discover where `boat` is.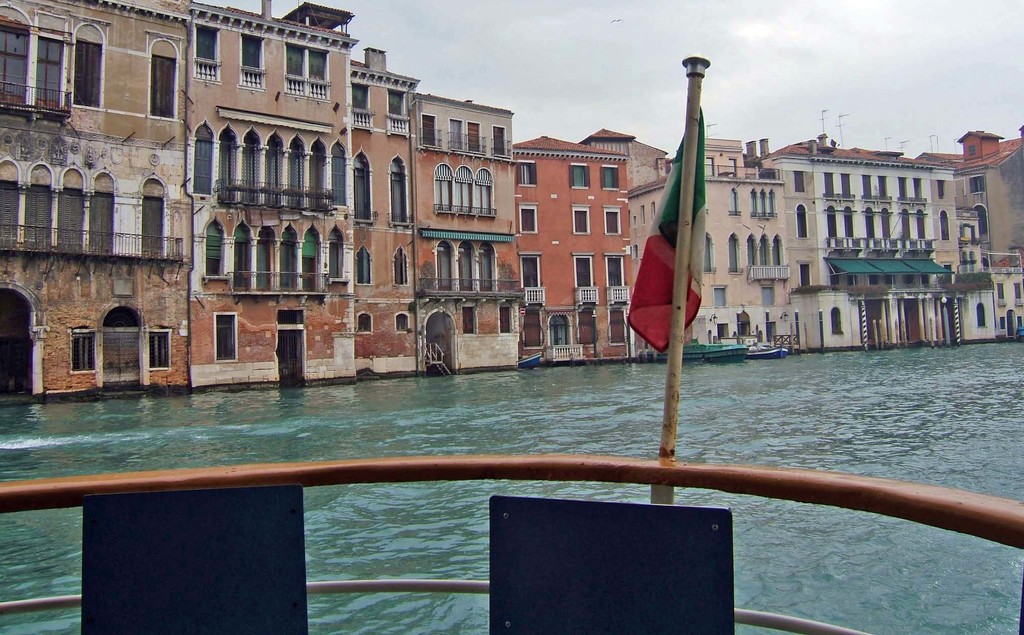
Discovered at [684, 341, 751, 362].
